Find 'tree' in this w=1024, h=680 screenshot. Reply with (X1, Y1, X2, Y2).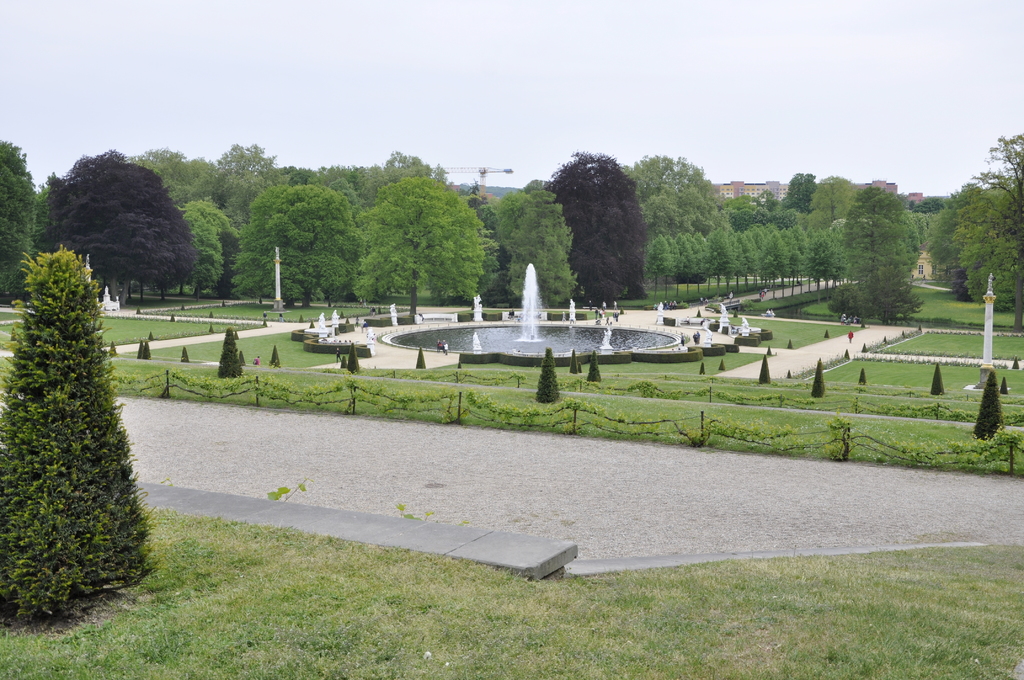
(808, 222, 852, 289).
